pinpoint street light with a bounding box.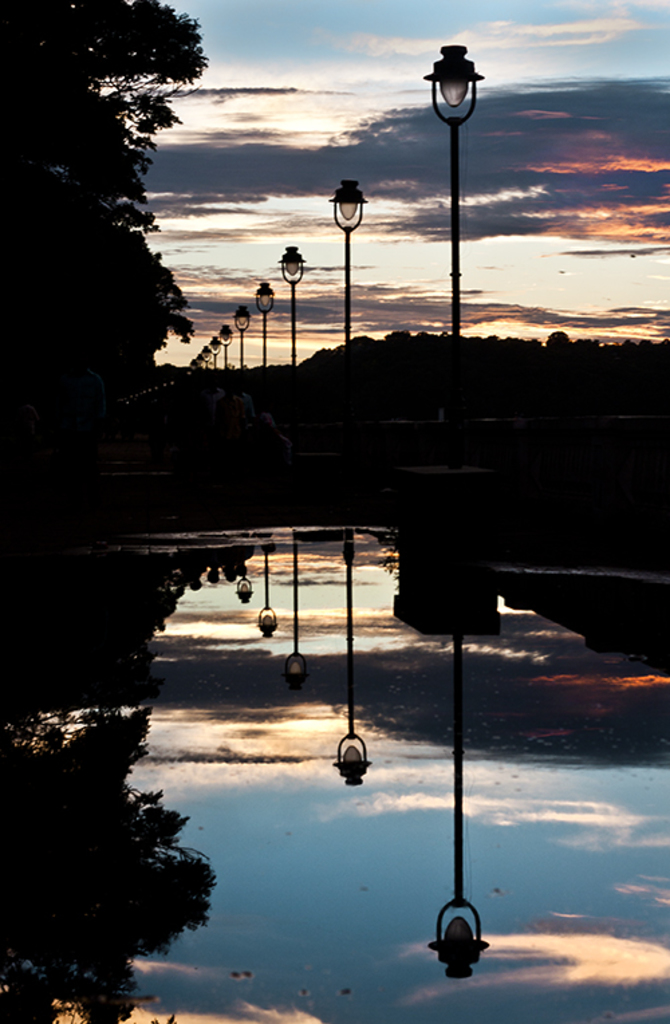
273/236/307/361.
